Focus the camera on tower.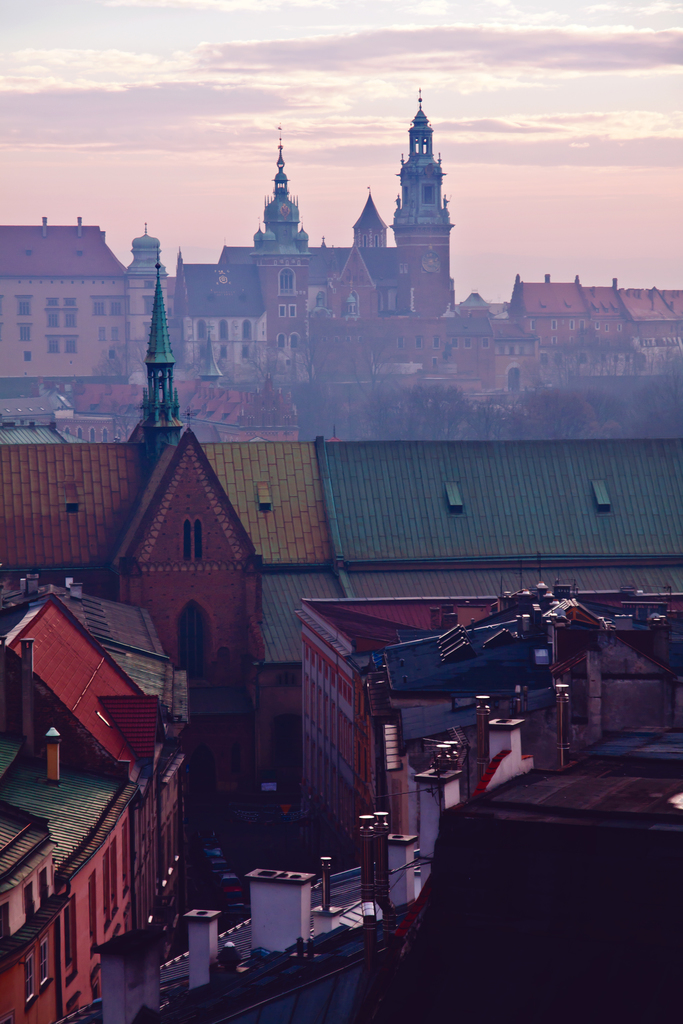
Focus region: x1=259 y1=134 x2=309 y2=255.
